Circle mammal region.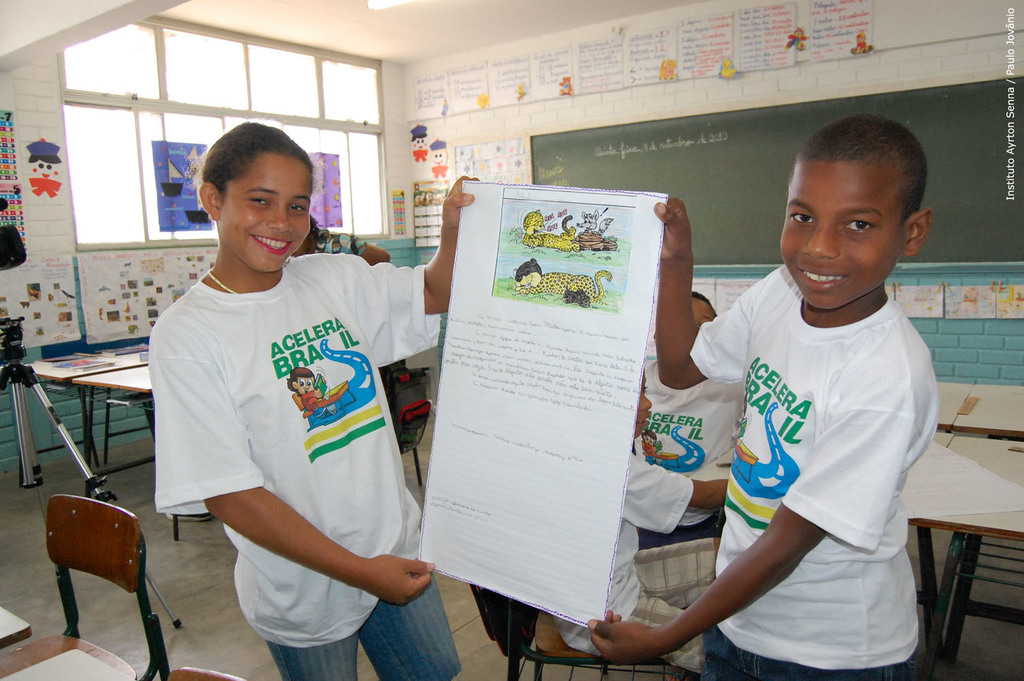
Region: 511, 257, 610, 302.
